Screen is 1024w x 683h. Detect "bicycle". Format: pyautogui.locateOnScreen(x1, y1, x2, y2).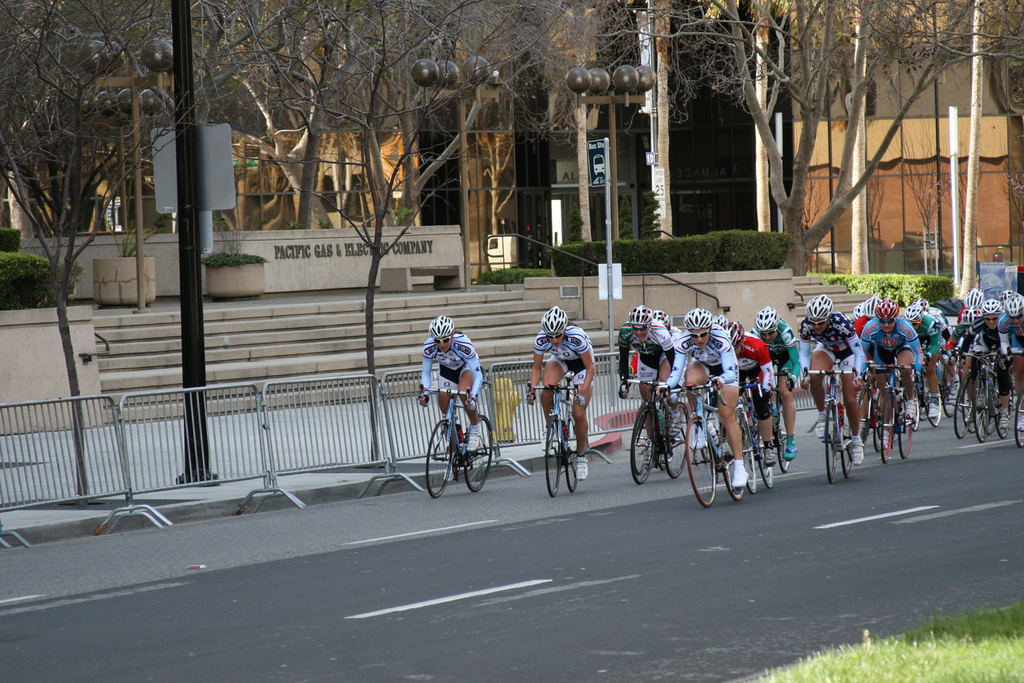
pyautogui.locateOnScreen(1019, 392, 1023, 454).
